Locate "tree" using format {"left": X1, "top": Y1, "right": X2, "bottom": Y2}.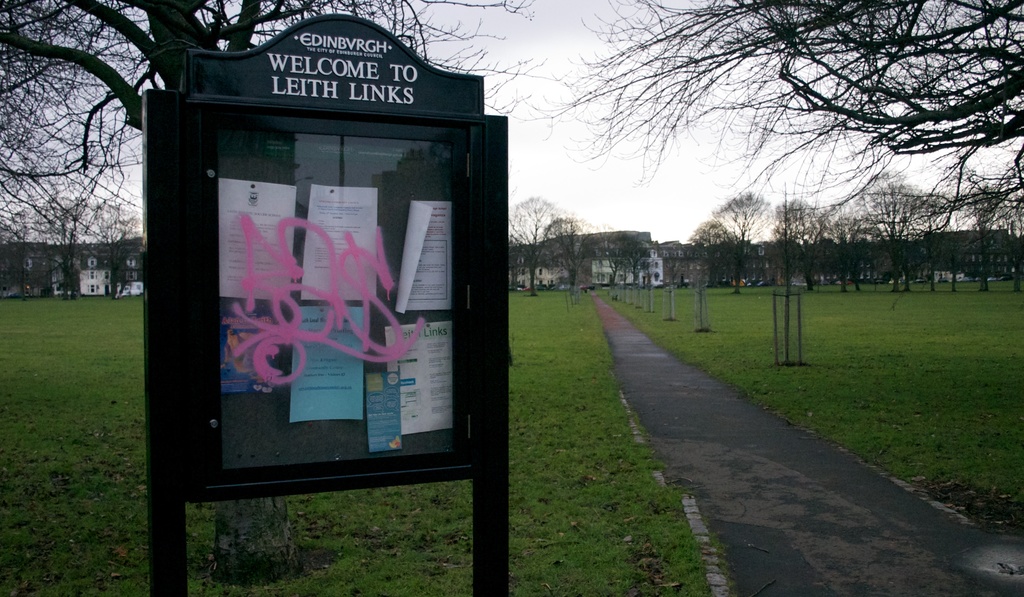
{"left": 509, "top": 0, "right": 1023, "bottom": 209}.
